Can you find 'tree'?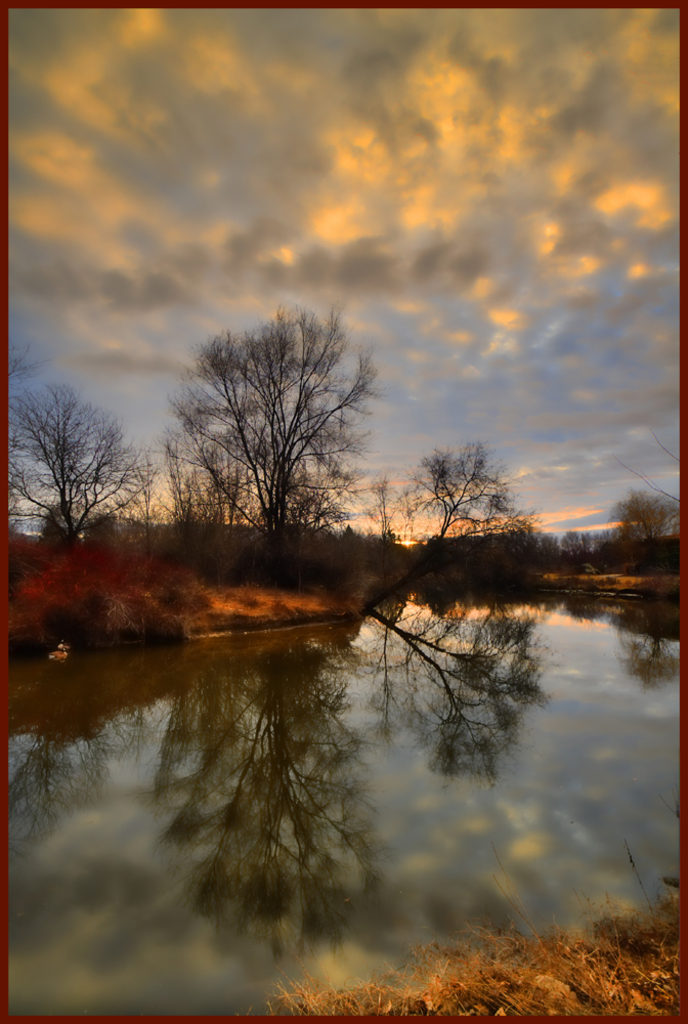
Yes, bounding box: detection(157, 281, 382, 554).
